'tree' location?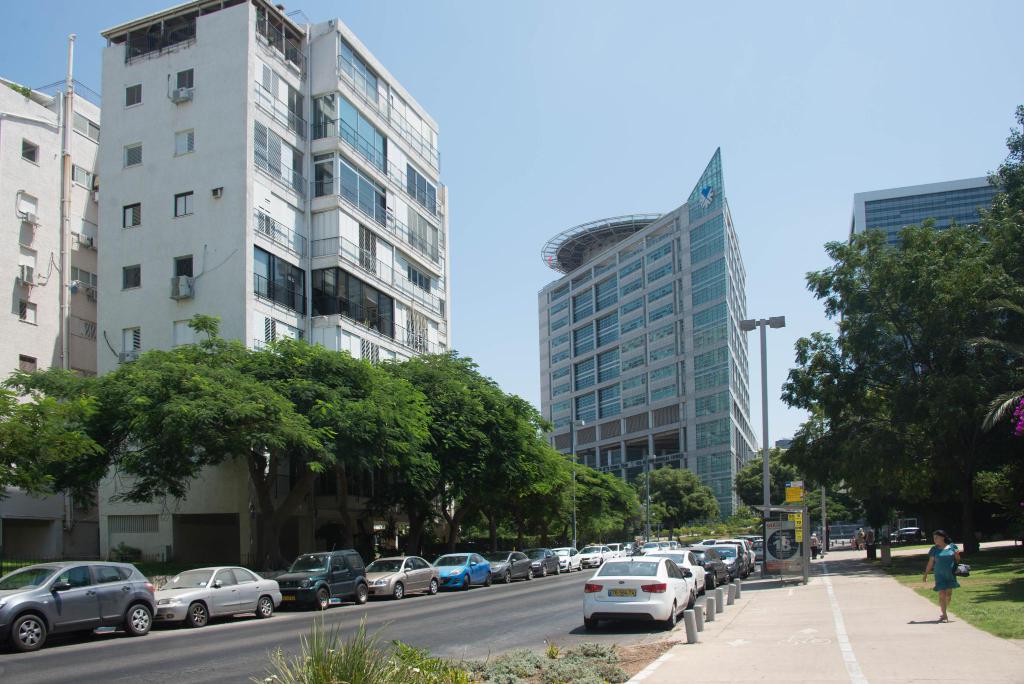
{"left": 729, "top": 438, "right": 794, "bottom": 502}
